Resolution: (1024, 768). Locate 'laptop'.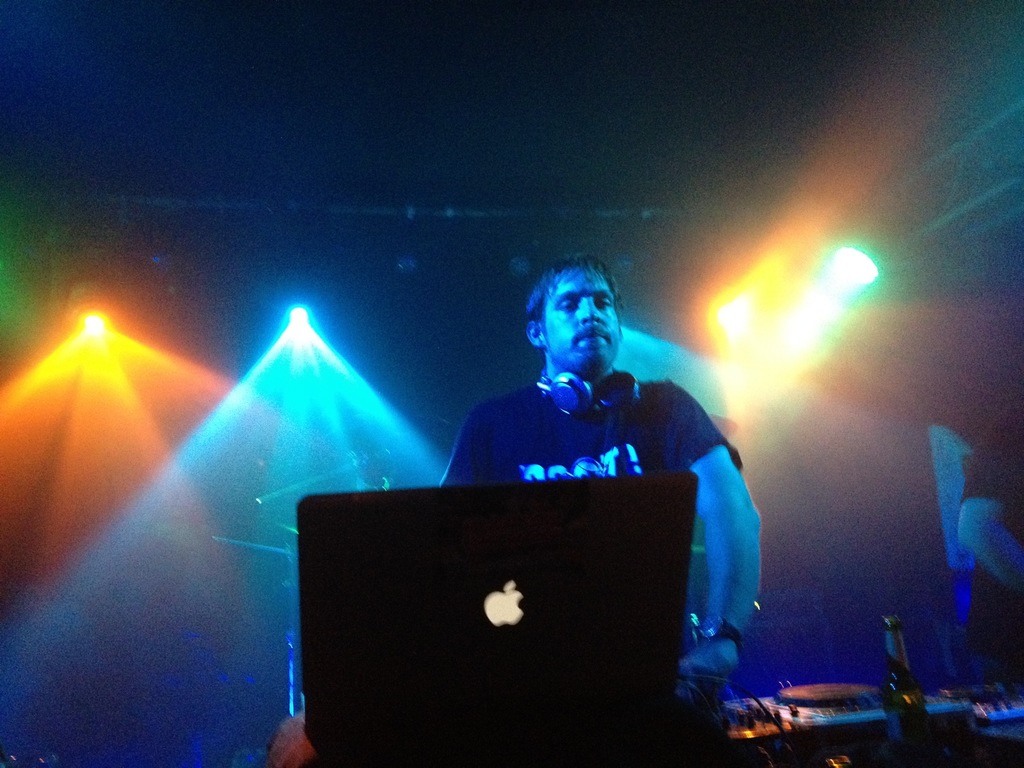
rect(310, 476, 711, 765).
